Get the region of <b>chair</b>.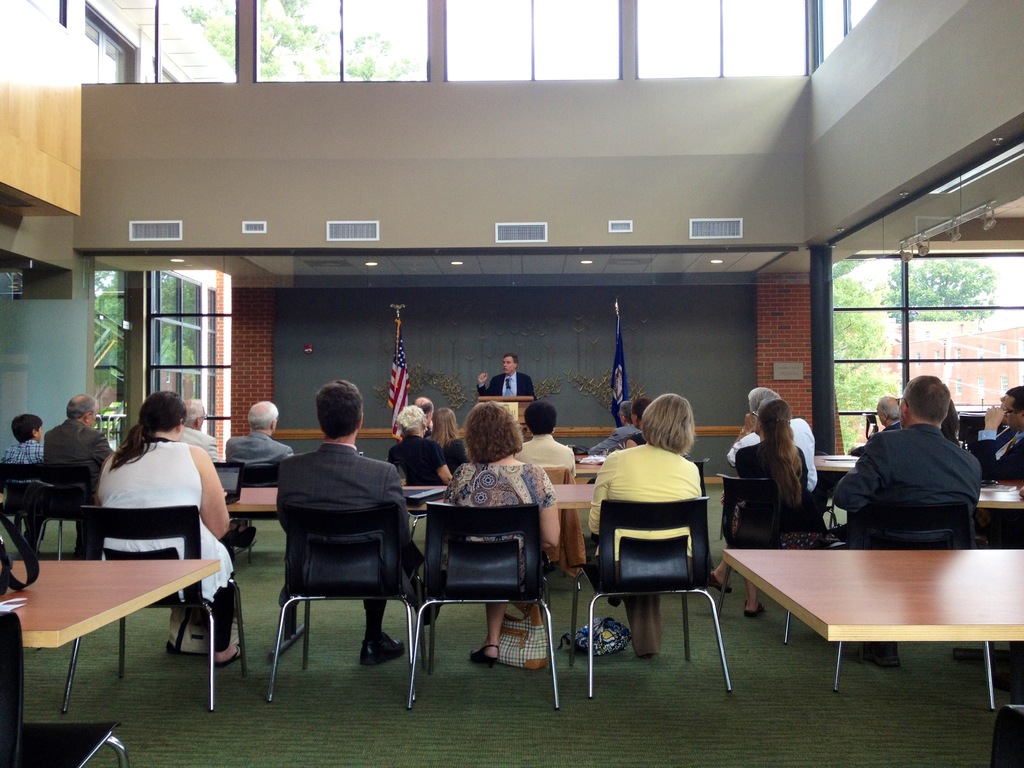
left=406, top=505, right=562, bottom=712.
